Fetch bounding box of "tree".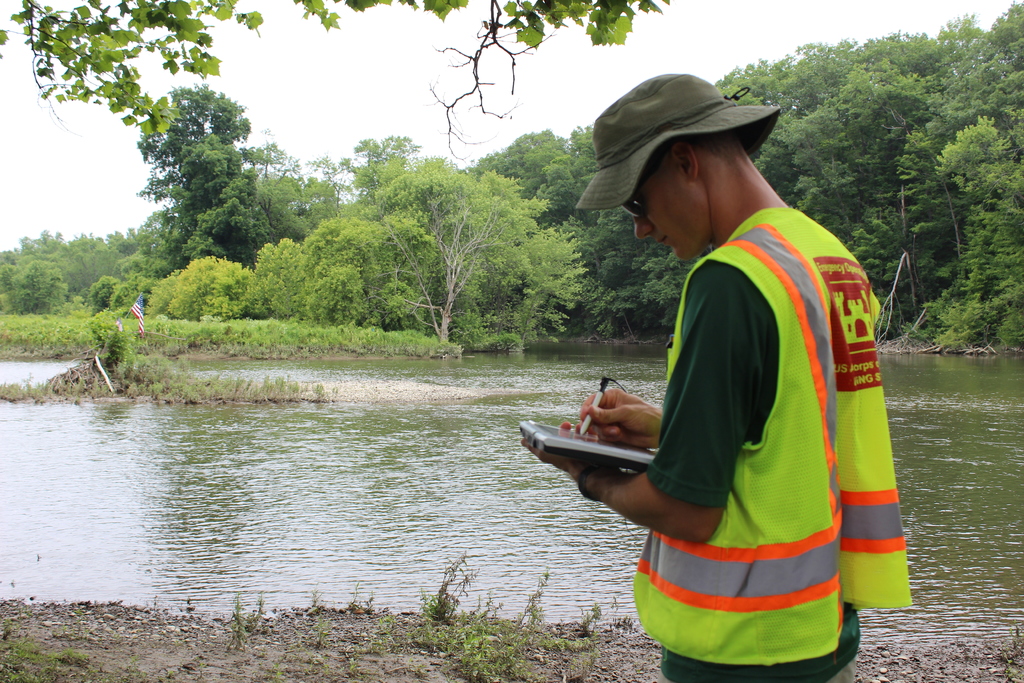
Bbox: {"x1": 165, "y1": 252, "x2": 257, "y2": 328}.
